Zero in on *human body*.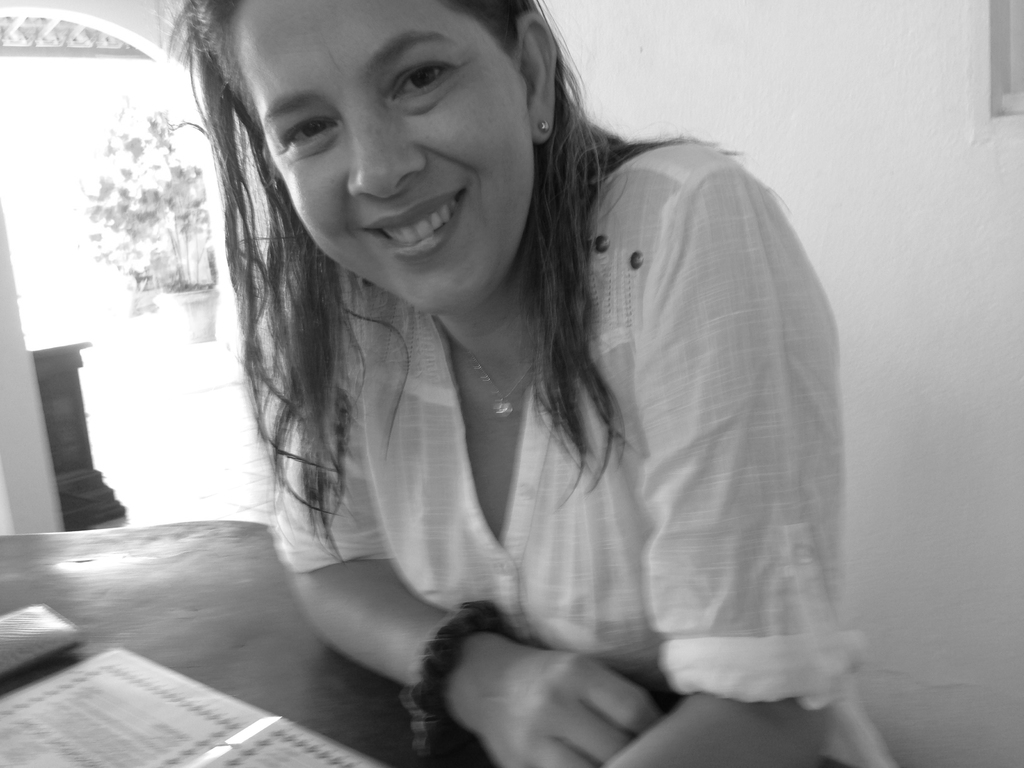
Zeroed in: bbox(156, 0, 874, 765).
